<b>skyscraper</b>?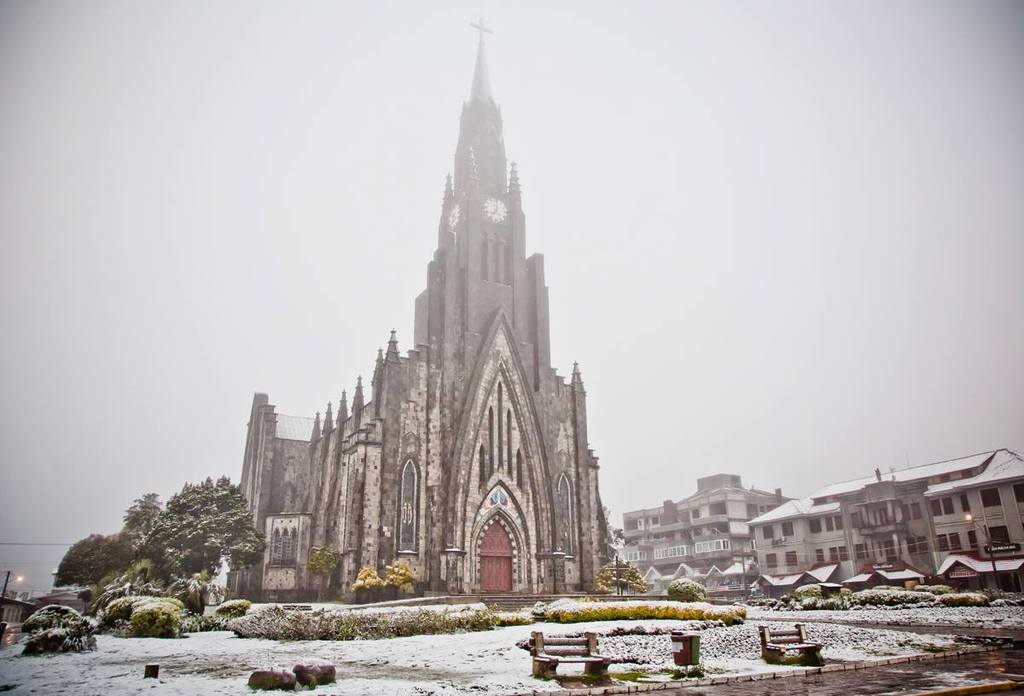
266/77/591/629
